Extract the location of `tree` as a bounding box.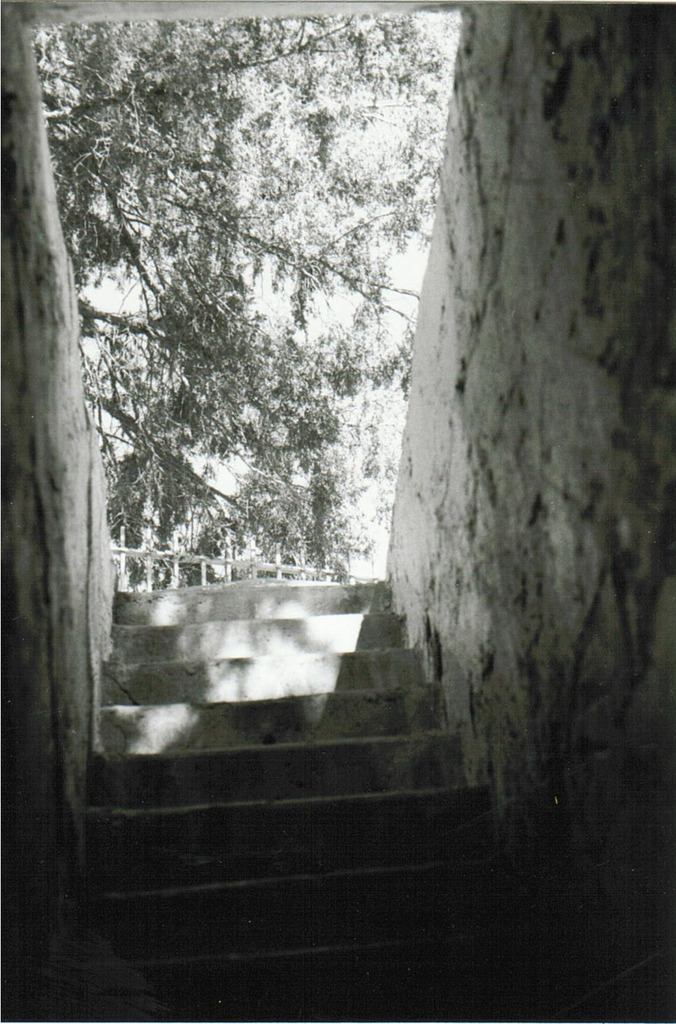
detection(20, 0, 467, 585).
